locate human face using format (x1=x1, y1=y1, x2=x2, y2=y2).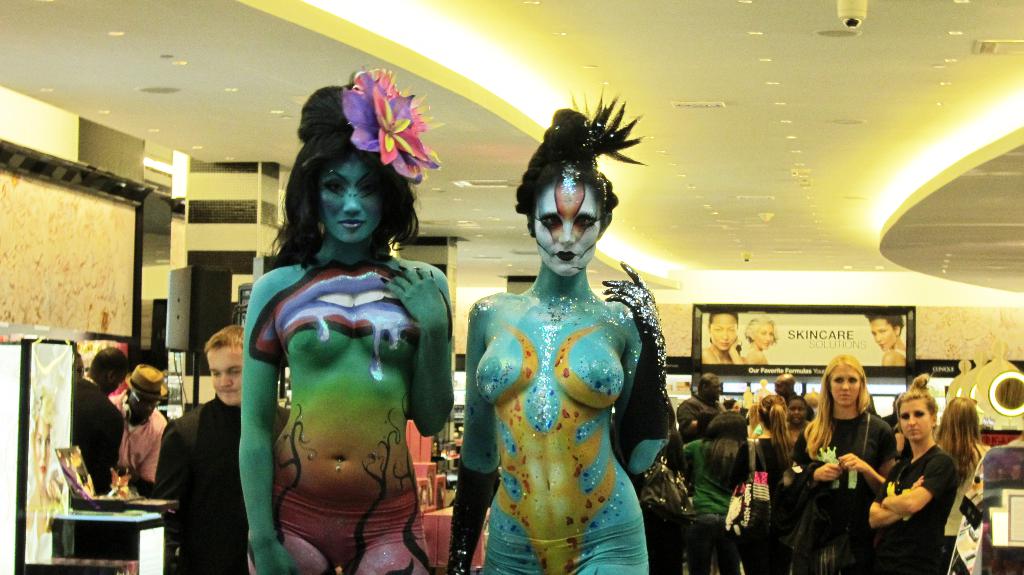
(x1=319, y1=158, x2=385, y2=241).
